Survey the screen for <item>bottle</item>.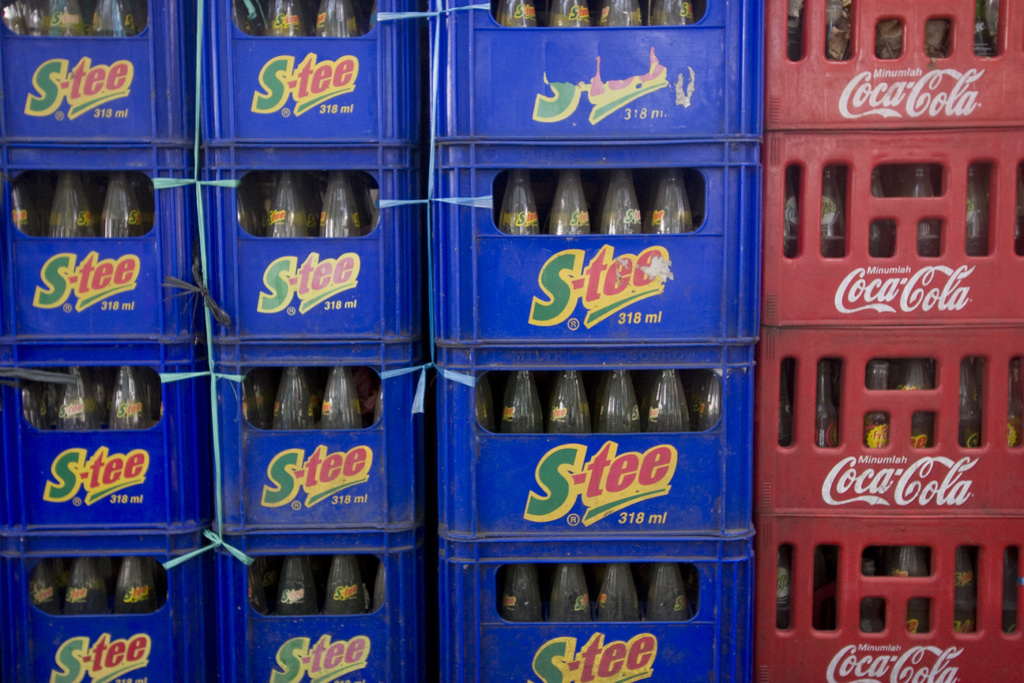
Survey found: <region>319, 363, 364, 431</region>.
